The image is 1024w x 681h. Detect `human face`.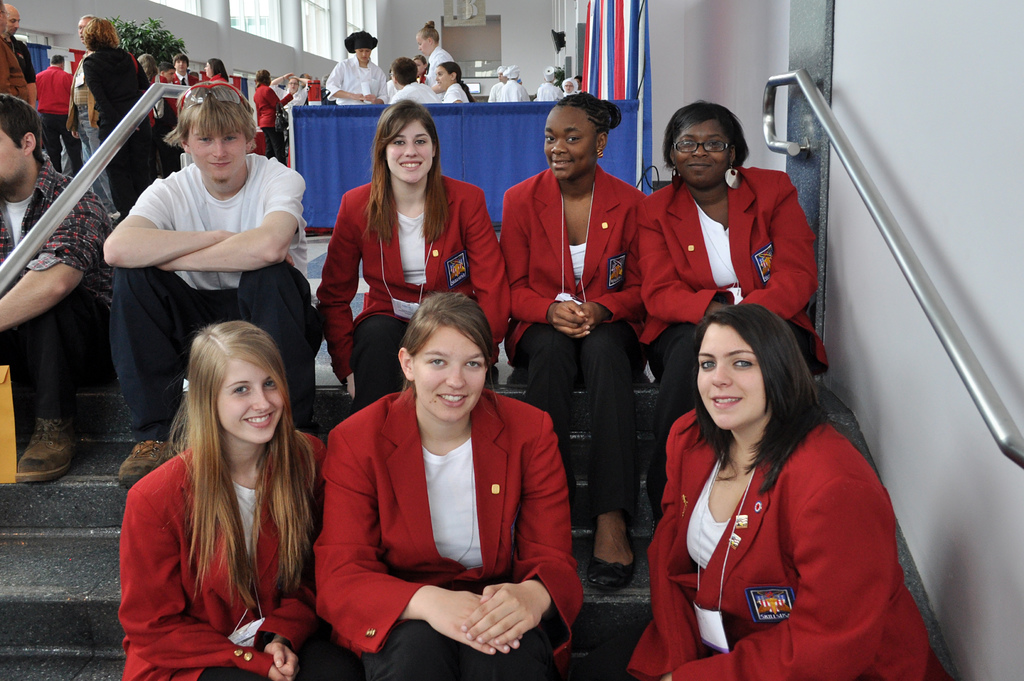
Detection: bbox=(186, 125, 245, 182).
